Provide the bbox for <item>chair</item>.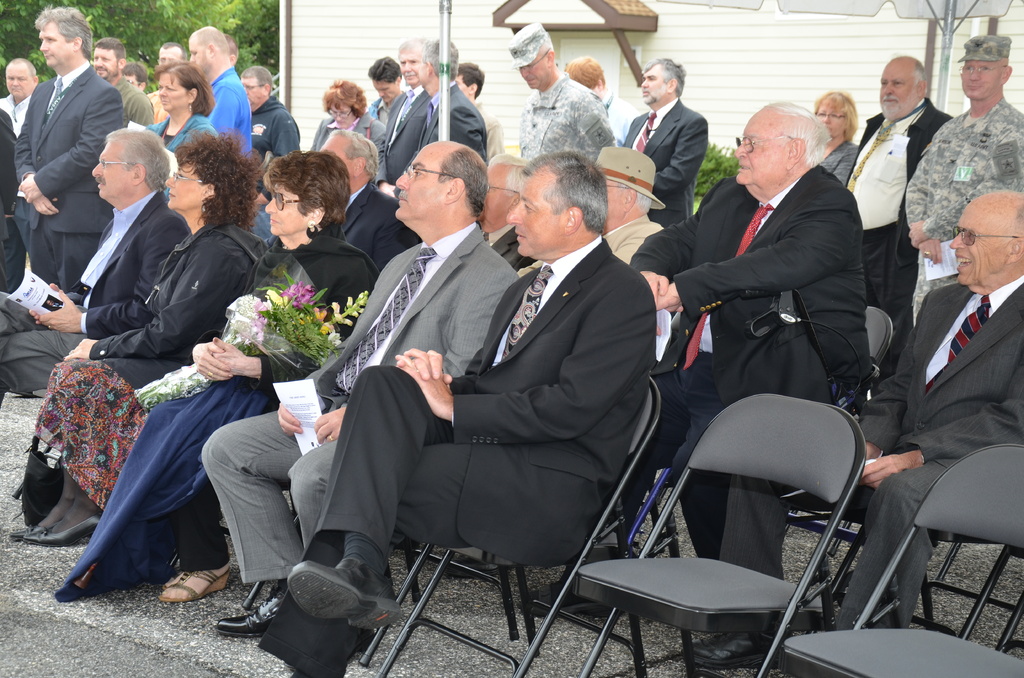
[x1=874, y1=527, x2=1023, y2=637].
